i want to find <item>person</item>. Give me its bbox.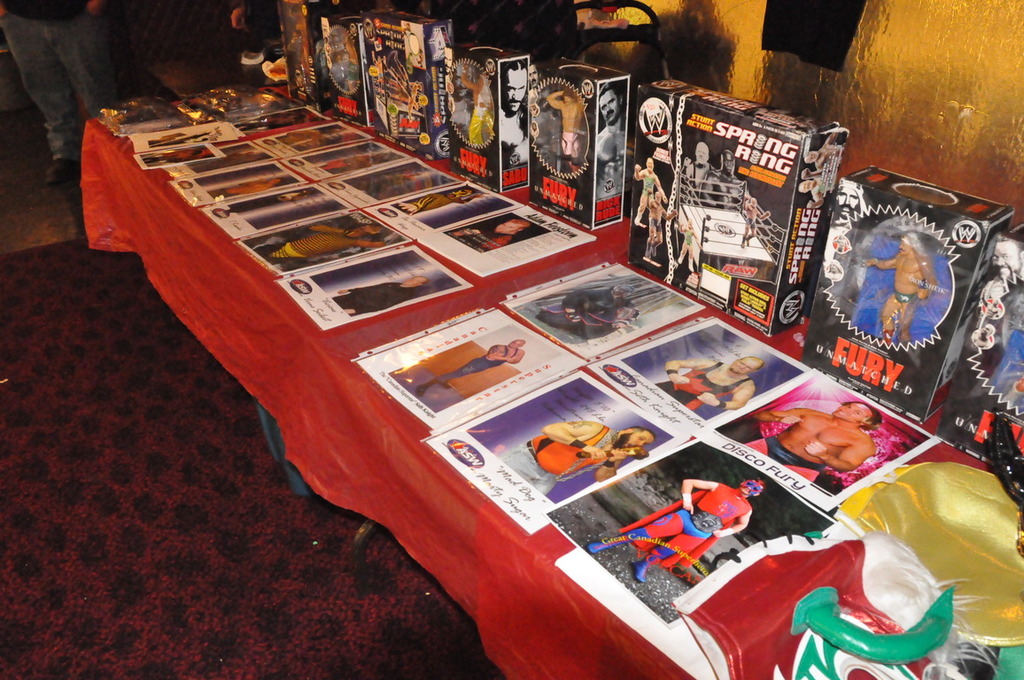
select_region(393, 182, 489, 211).
